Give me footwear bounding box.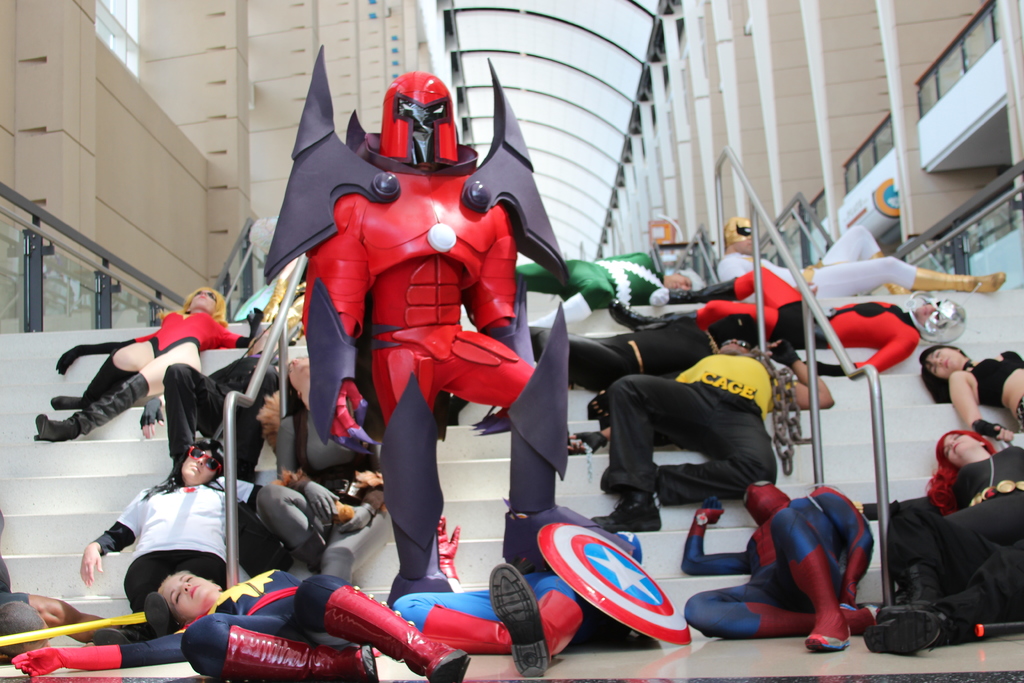
region(144, 593, 174, 636).
